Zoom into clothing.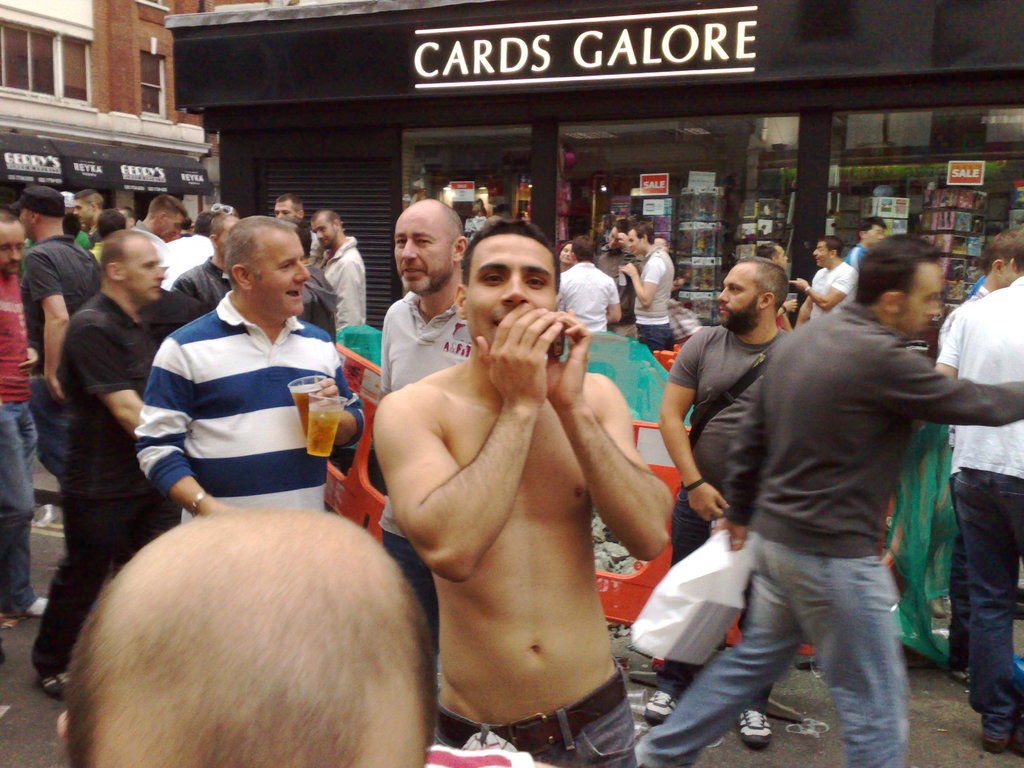
Zoom target: (left=639, top=246, right=684, bottom=351).
